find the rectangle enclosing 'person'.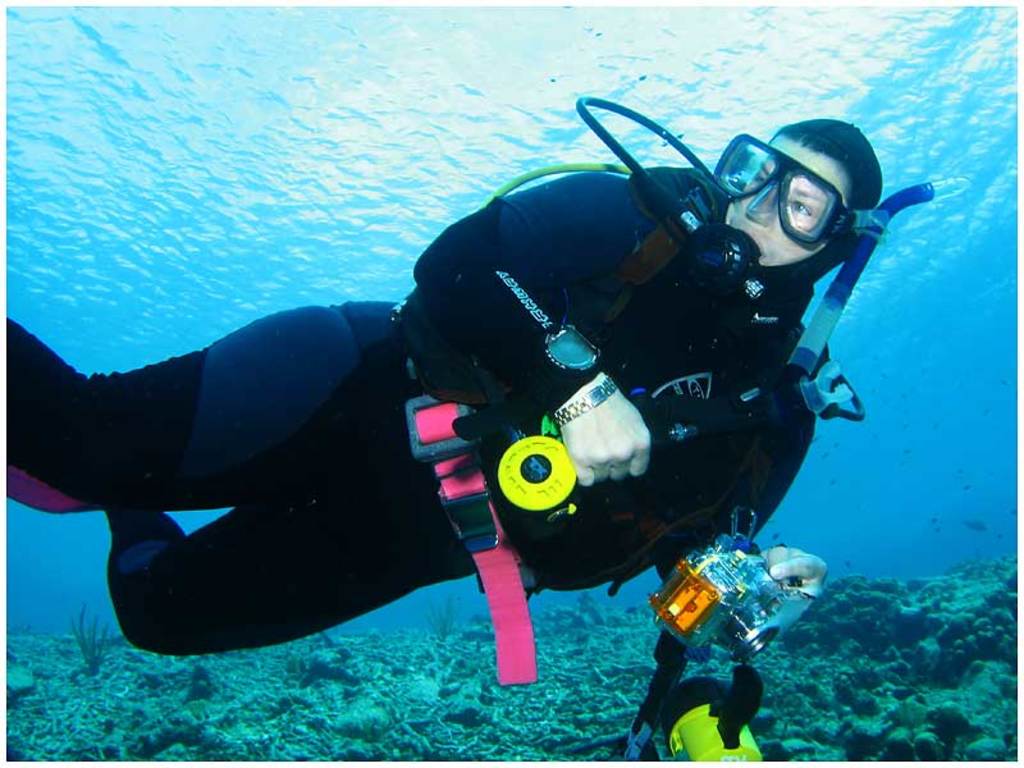
0,114,884,663.
